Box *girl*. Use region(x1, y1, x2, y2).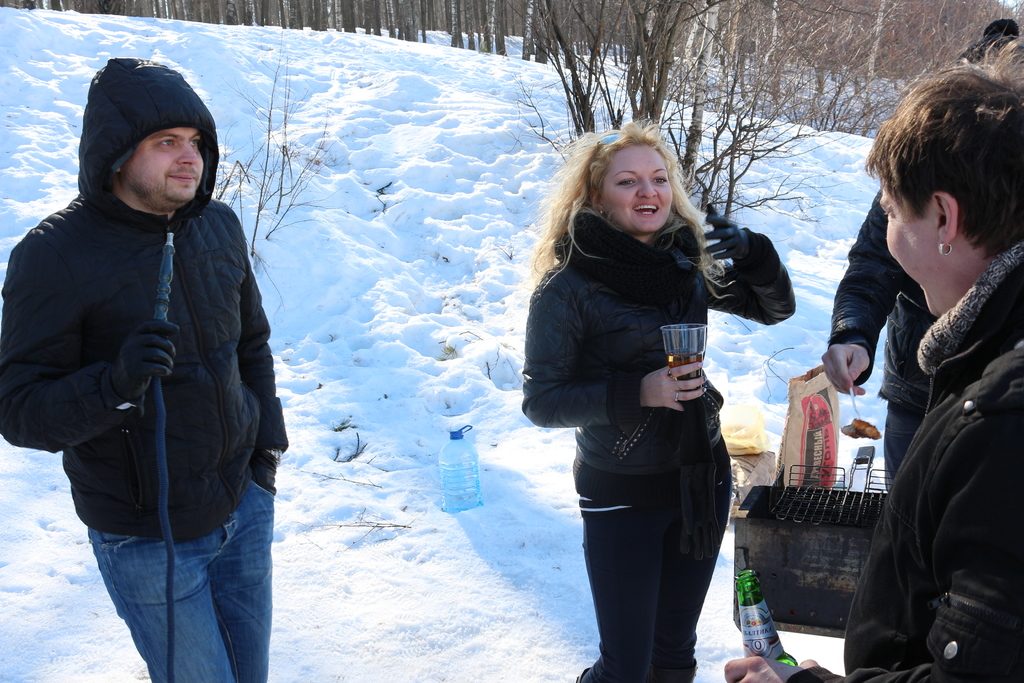
region(520, 117, 796, 682).
